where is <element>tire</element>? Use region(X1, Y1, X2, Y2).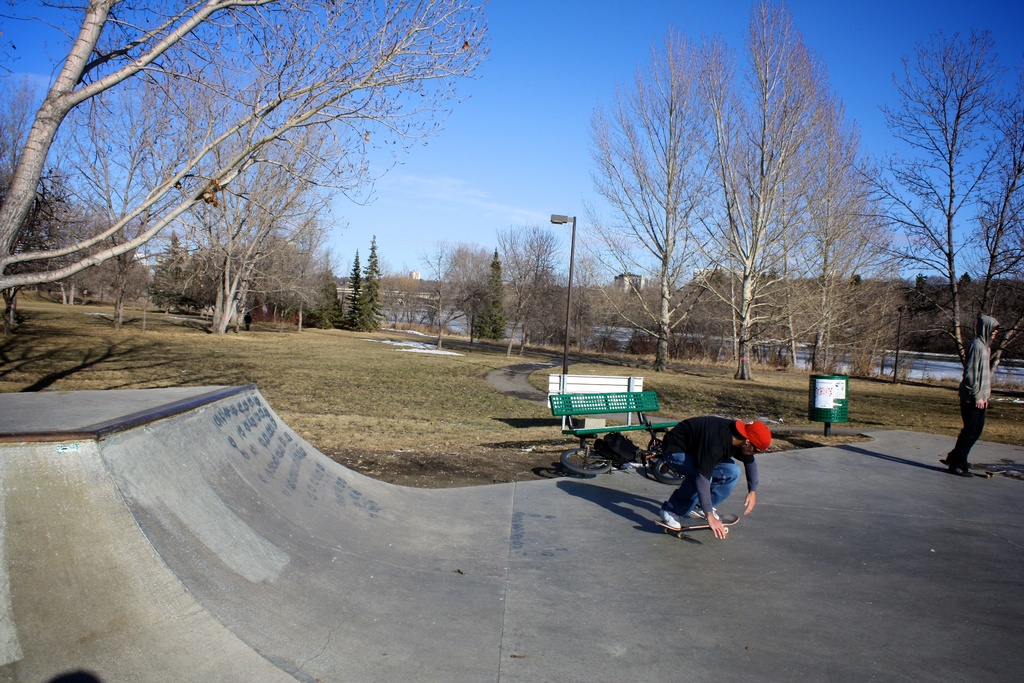
region(561, 447, 611, 474).
